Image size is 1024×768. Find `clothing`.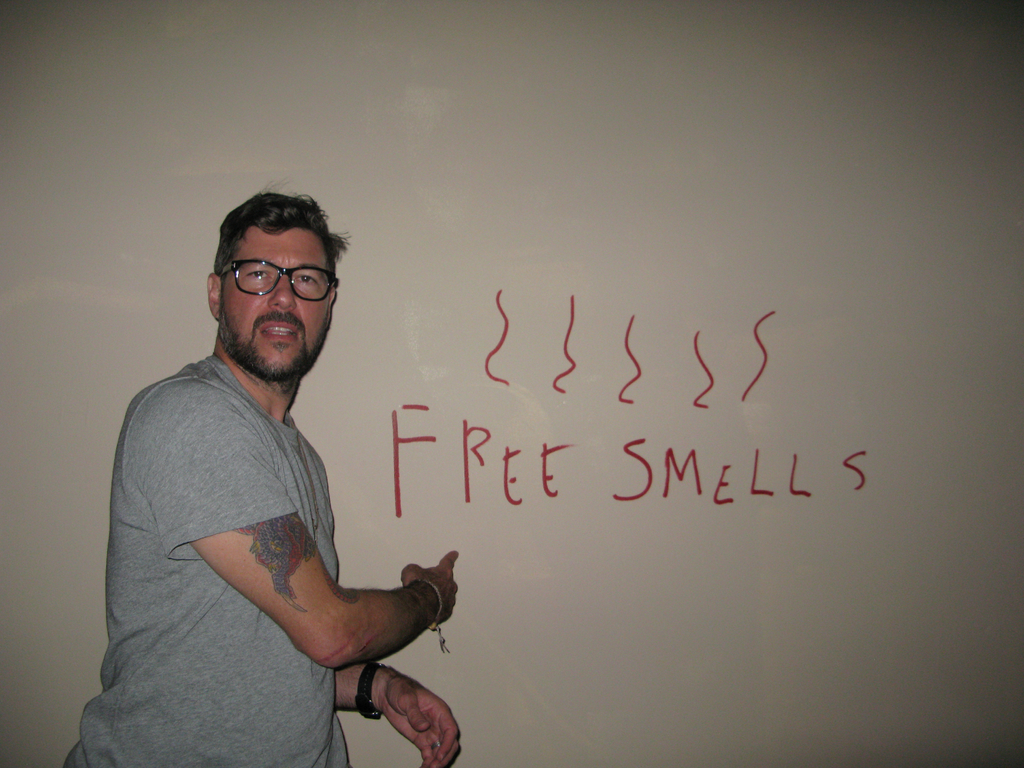
(100, 297, 448, 740).
